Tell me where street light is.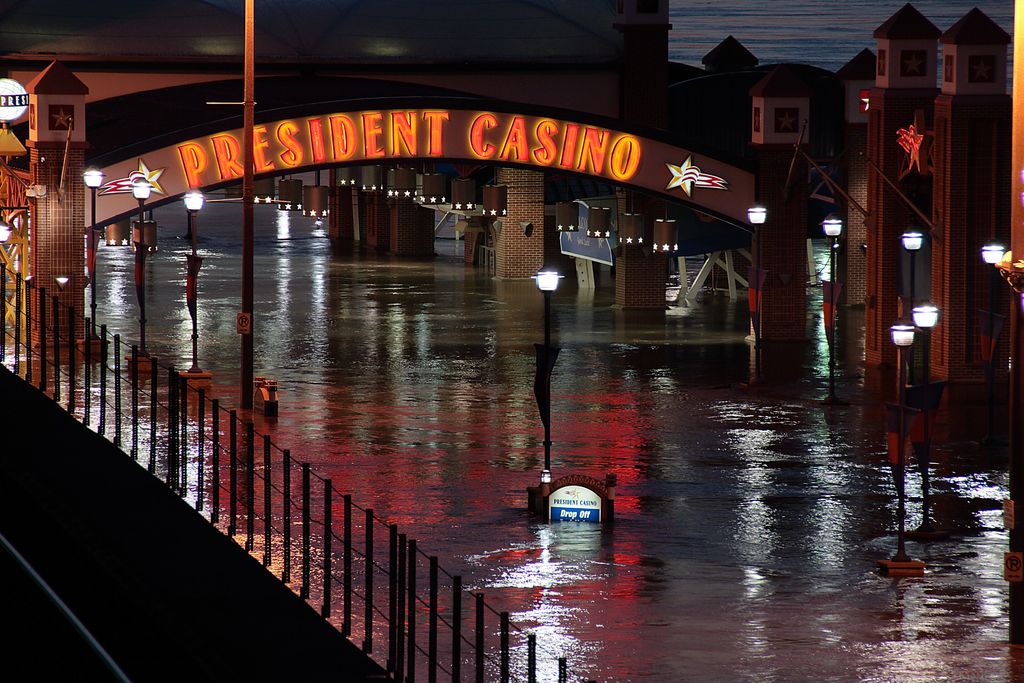
street light is at 135,175,156,358.
